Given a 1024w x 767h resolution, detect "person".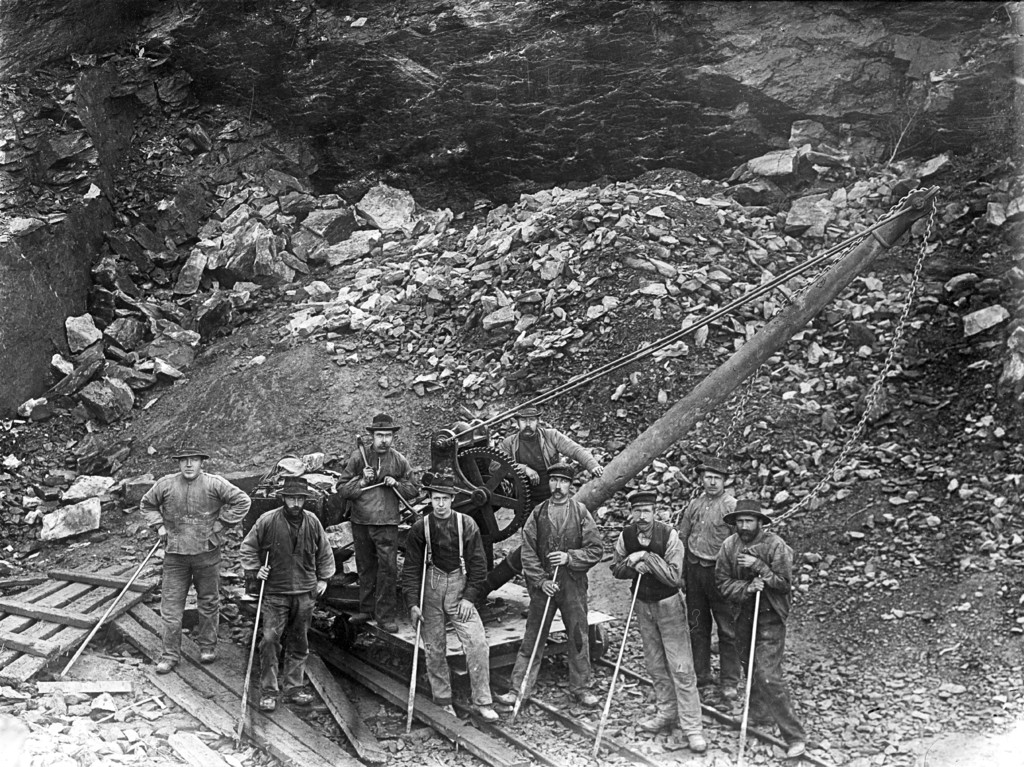
(x1=610, y1=483, x2=701, y2=752).
